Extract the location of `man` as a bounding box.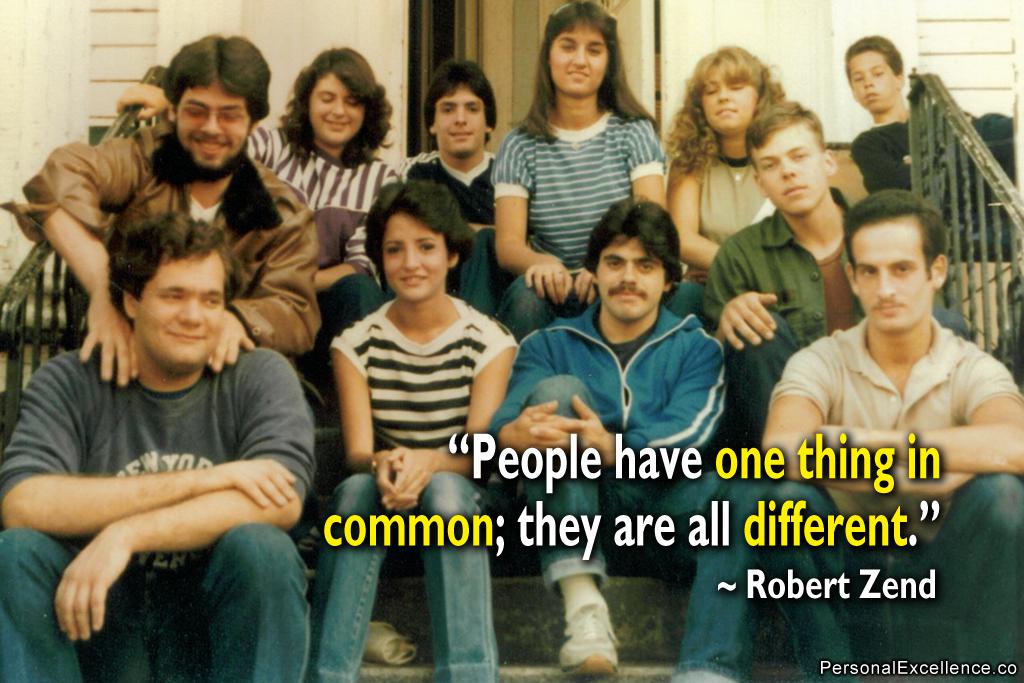
left=691, top=98, right=865, bottom=442.
